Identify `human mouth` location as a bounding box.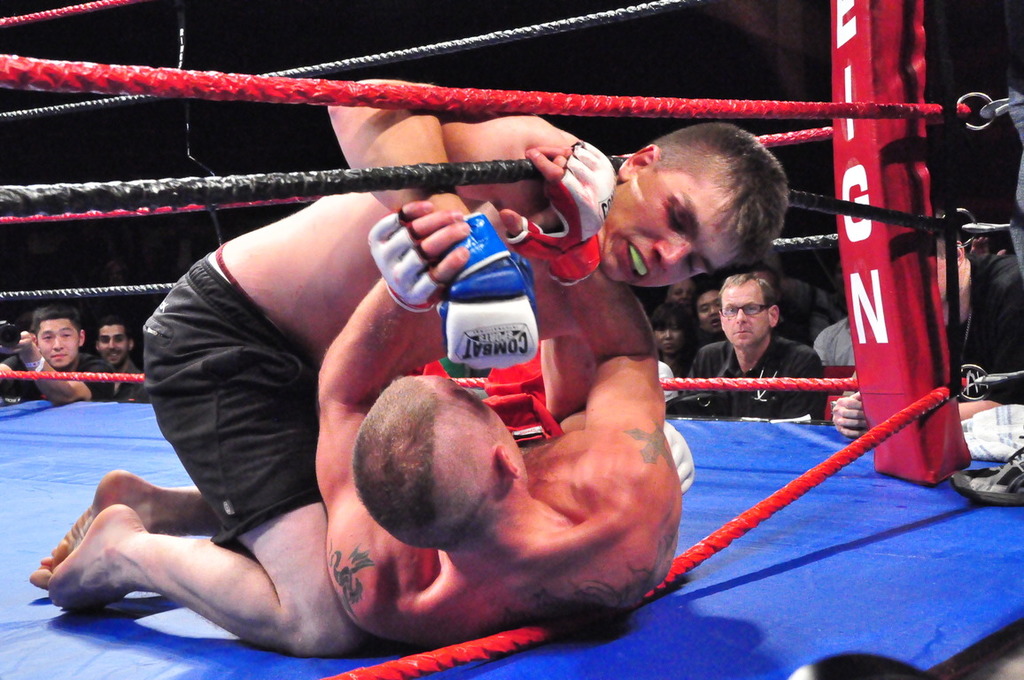
locate(628, 235, 652, 282).
